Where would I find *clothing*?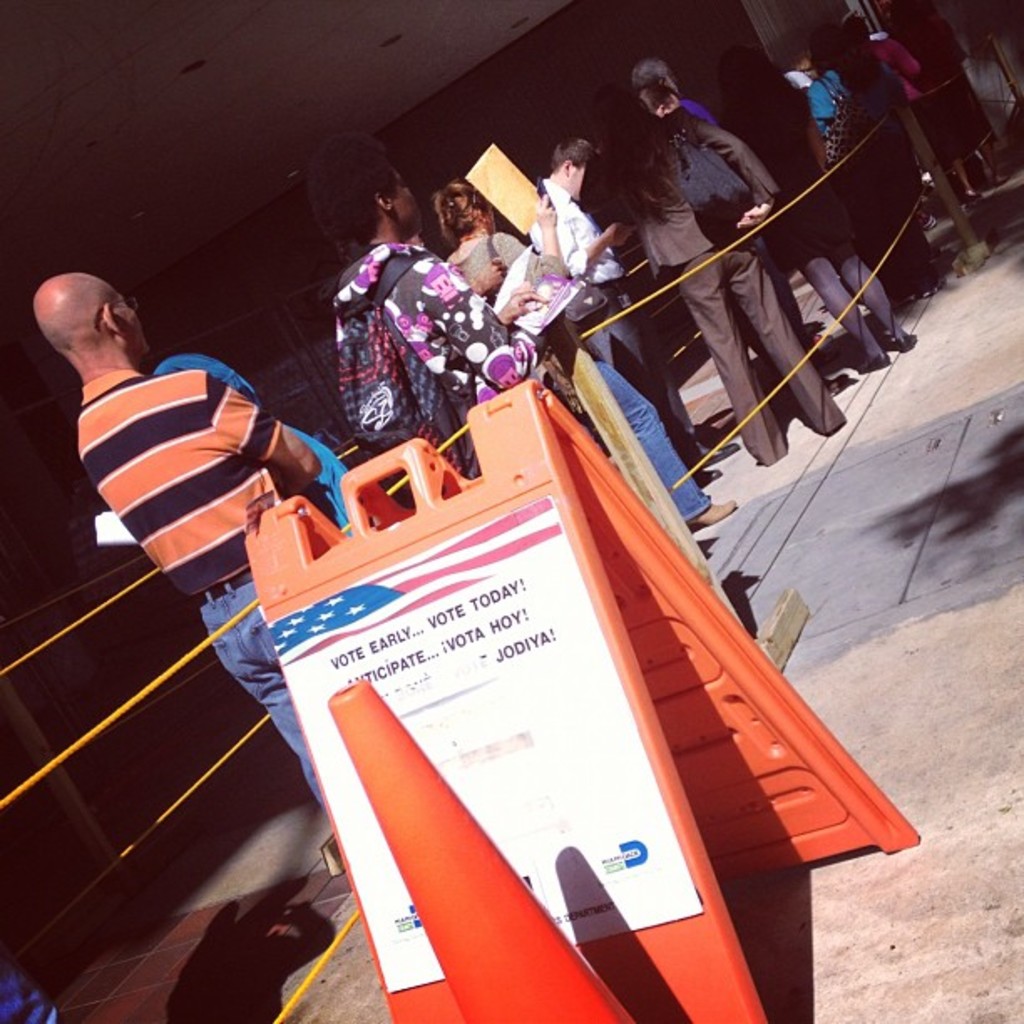
At 522, 176, 629, 273.
